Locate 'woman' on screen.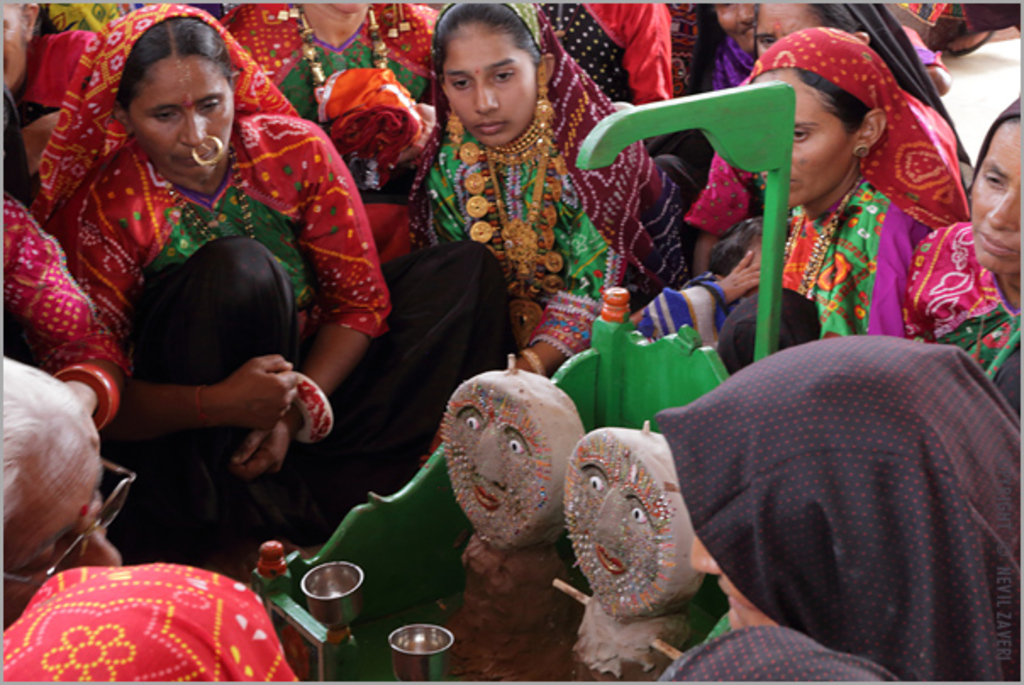
On screen at [0,0,100,158].
